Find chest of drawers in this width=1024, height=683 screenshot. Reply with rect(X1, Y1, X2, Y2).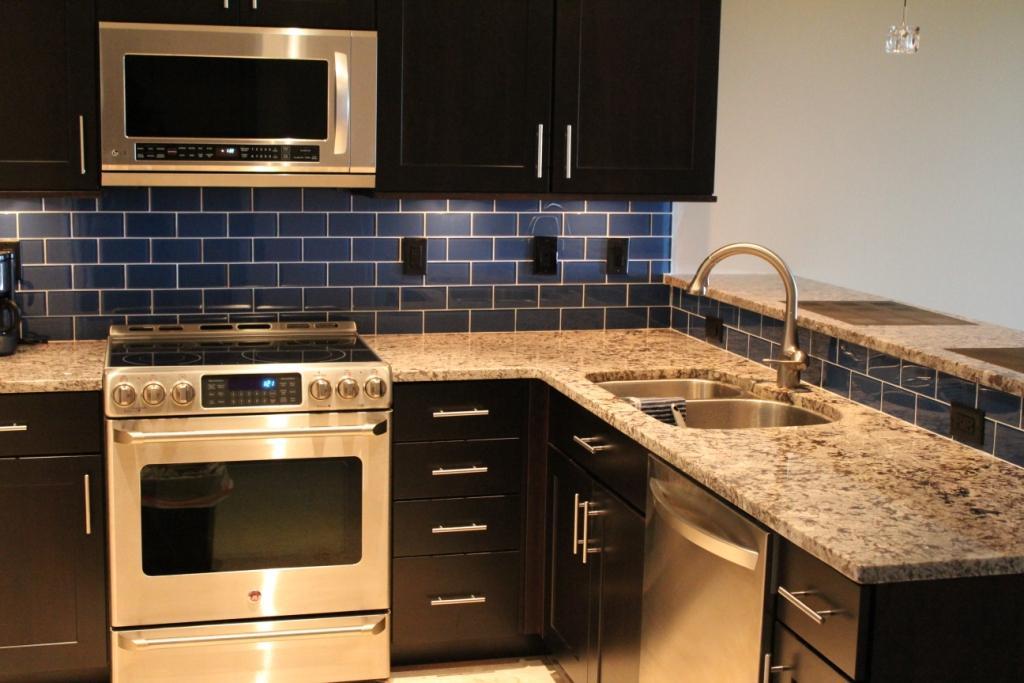
rect(764, 534, 1023, 682).
